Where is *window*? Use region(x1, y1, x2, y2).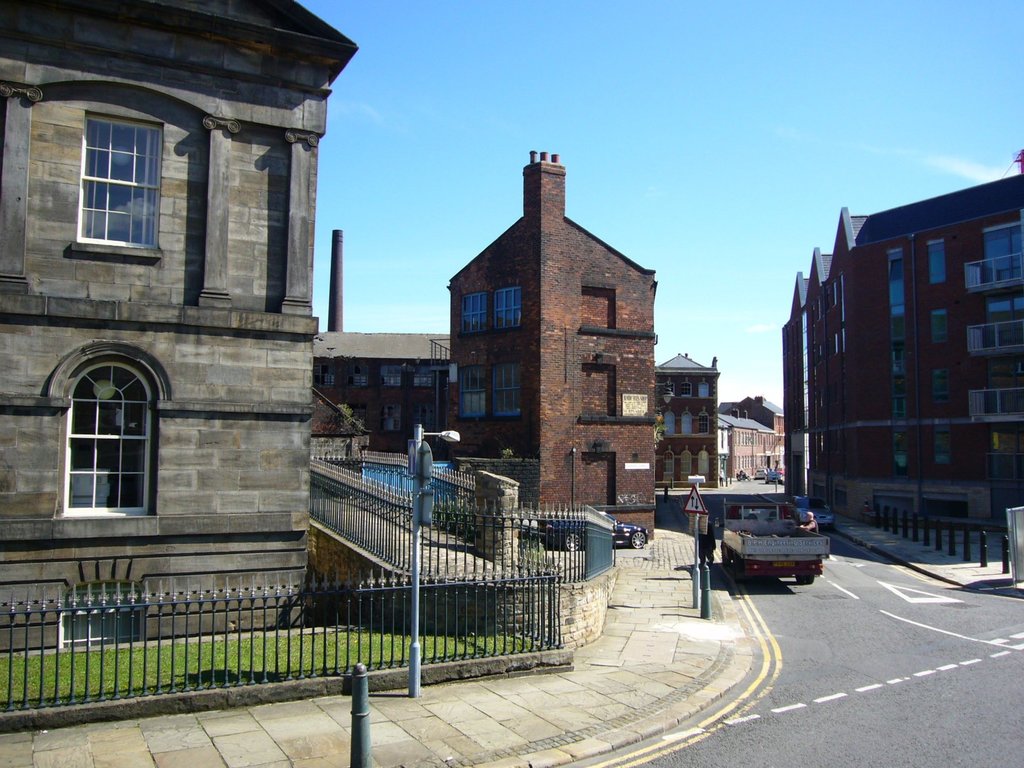
region(932, 371, 947, 402).
